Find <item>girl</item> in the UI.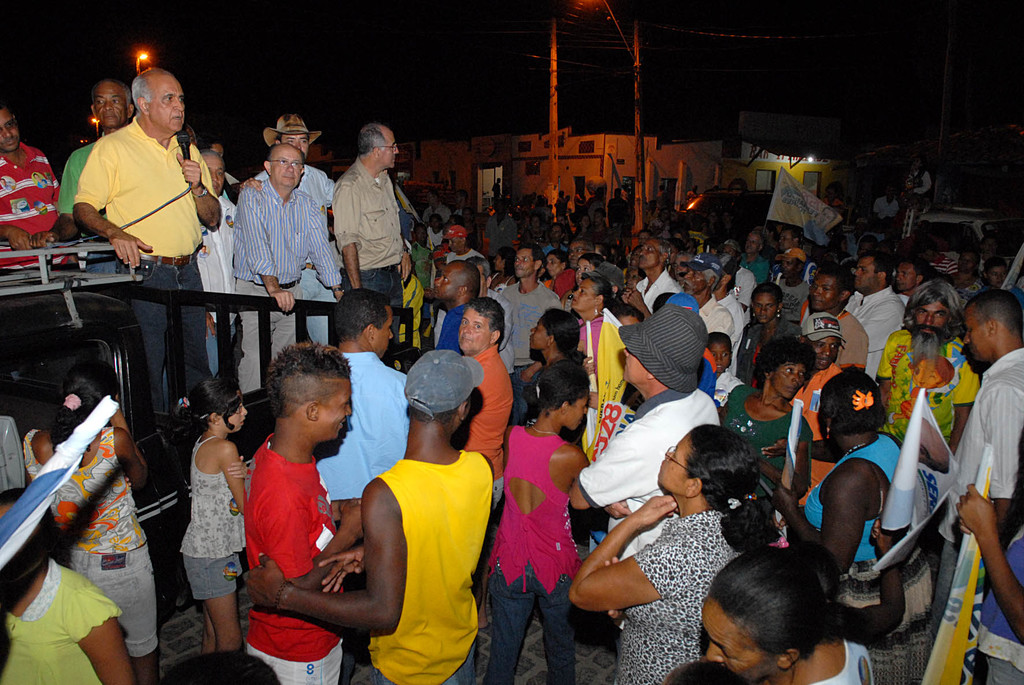
UI element at (x1=170, y1=385, x2=257, y2=657).
